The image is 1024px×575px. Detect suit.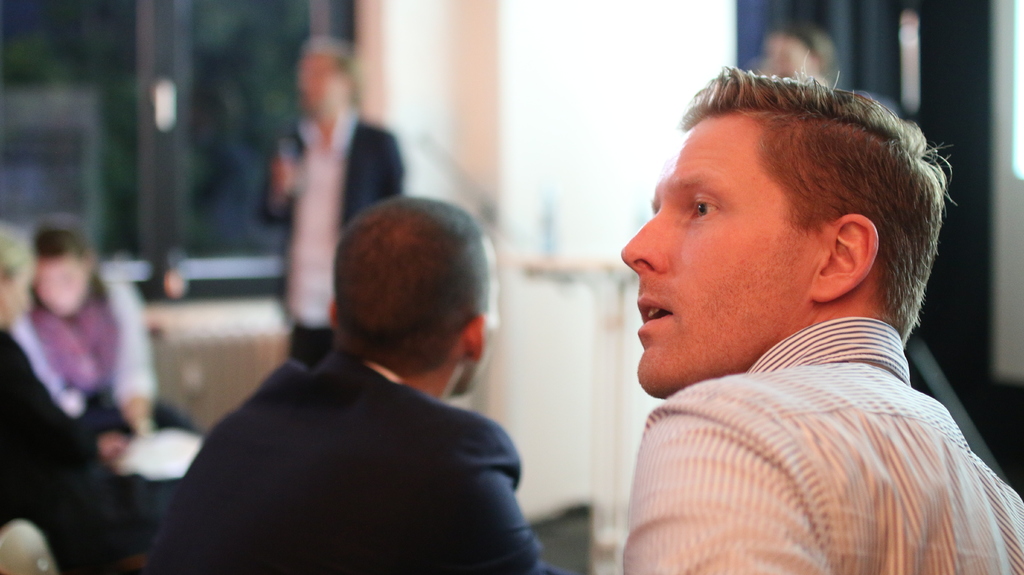
Detection: [124, 267, 545, 567].
